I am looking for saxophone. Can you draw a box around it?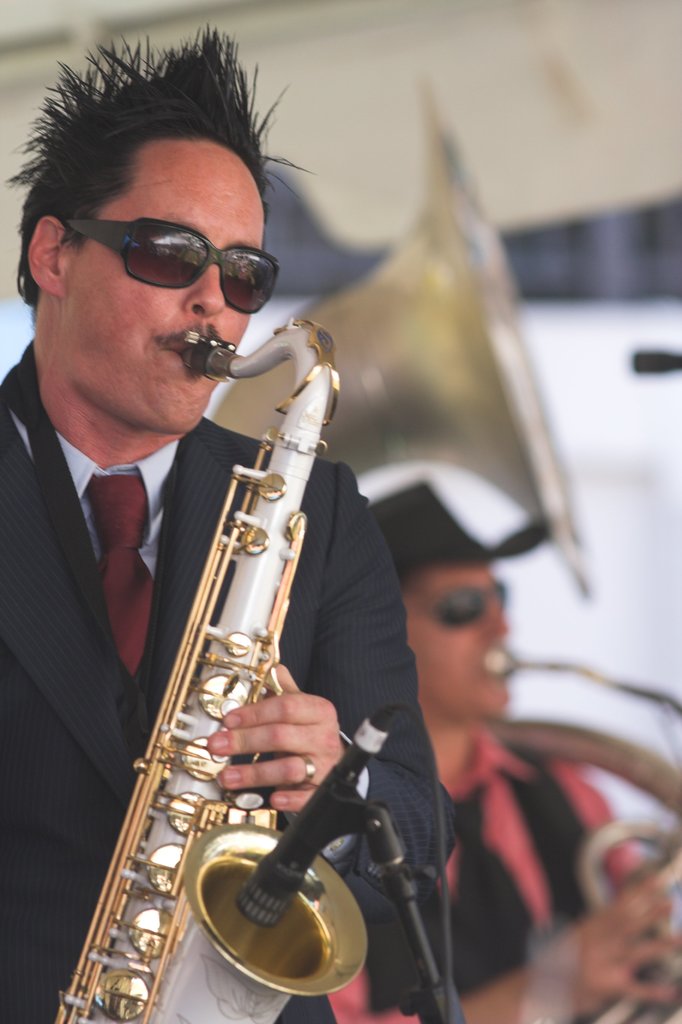
Sure, the bounding box is (x1=49, y1=313, x2=370, y2=1023).
